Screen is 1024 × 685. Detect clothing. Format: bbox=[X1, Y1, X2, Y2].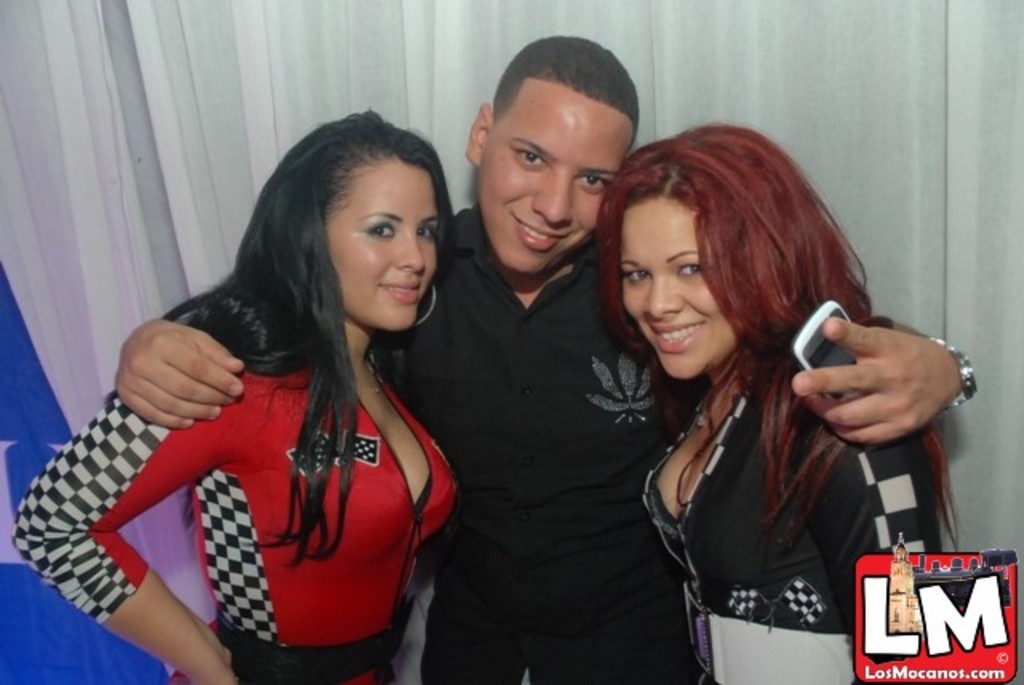
bbox=[368, 210, 710, 683].
